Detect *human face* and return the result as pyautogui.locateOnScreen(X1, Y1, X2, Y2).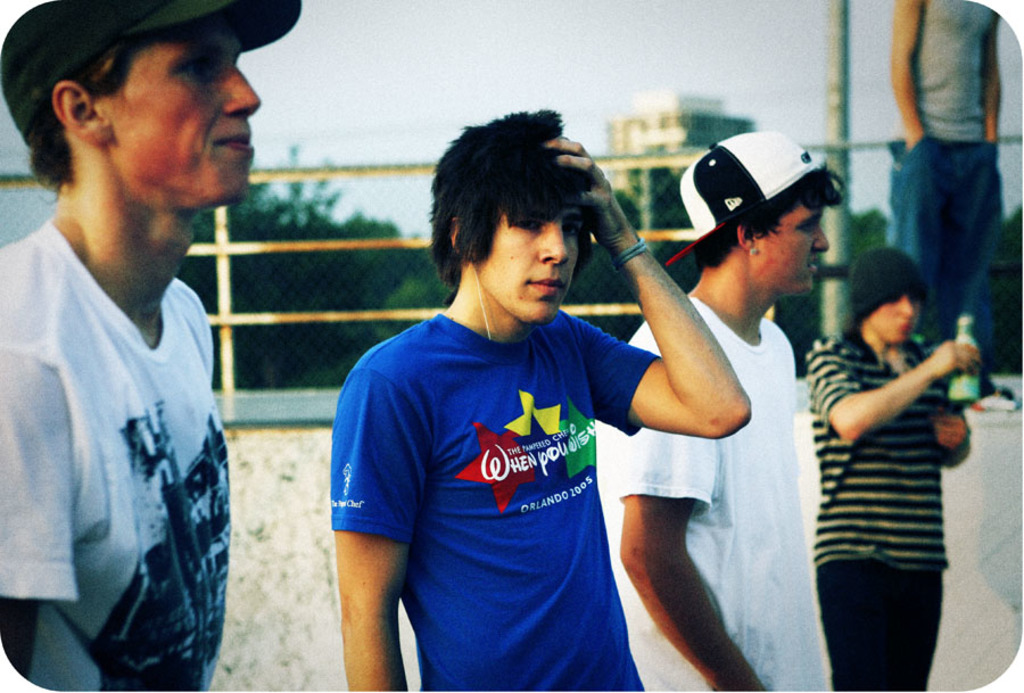
pyautogui.locateOnScreen(92, 13, 261, 208).
